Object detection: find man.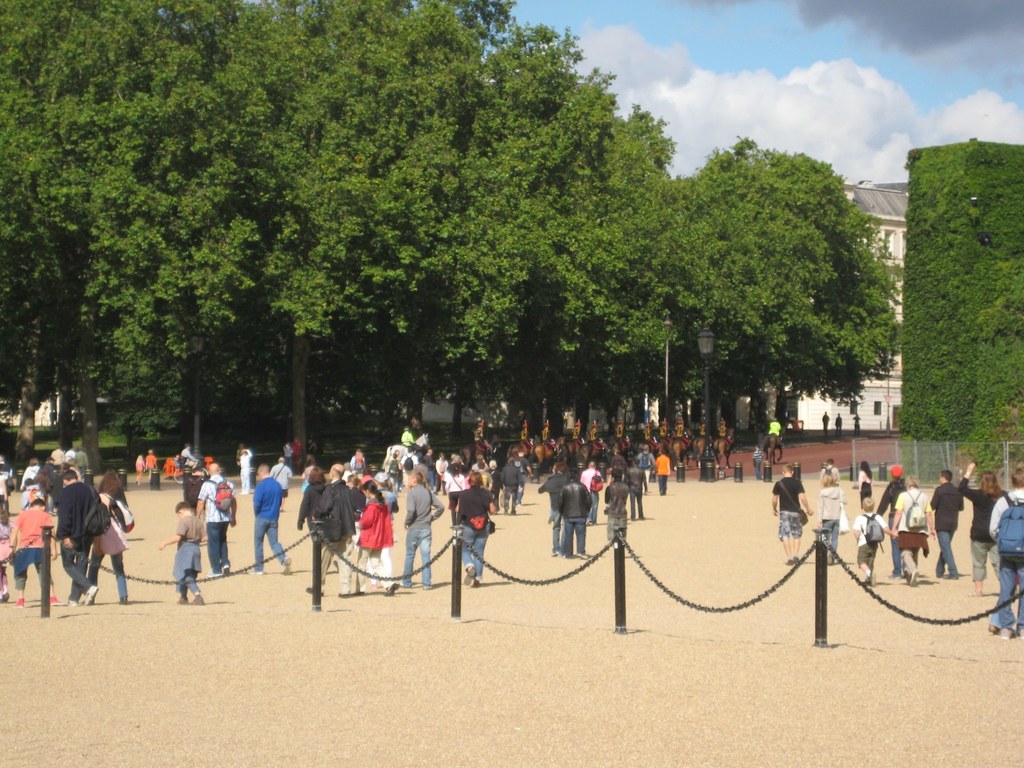
Rect(424, 450, 435, 485).
